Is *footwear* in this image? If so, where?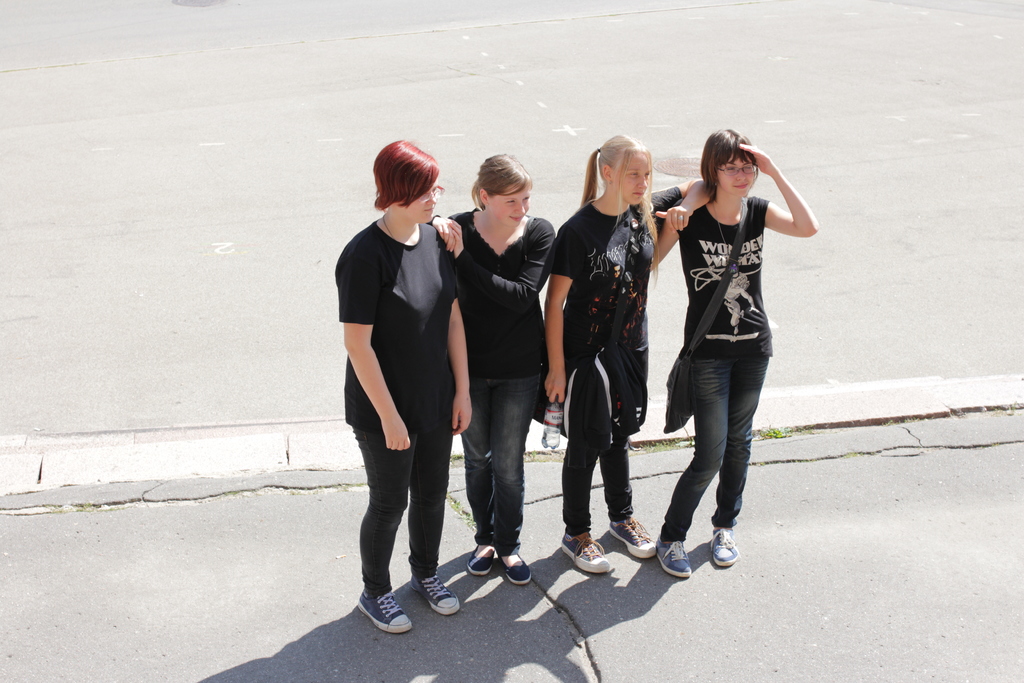
Yes, at <box>465,538,502,581</box>.
